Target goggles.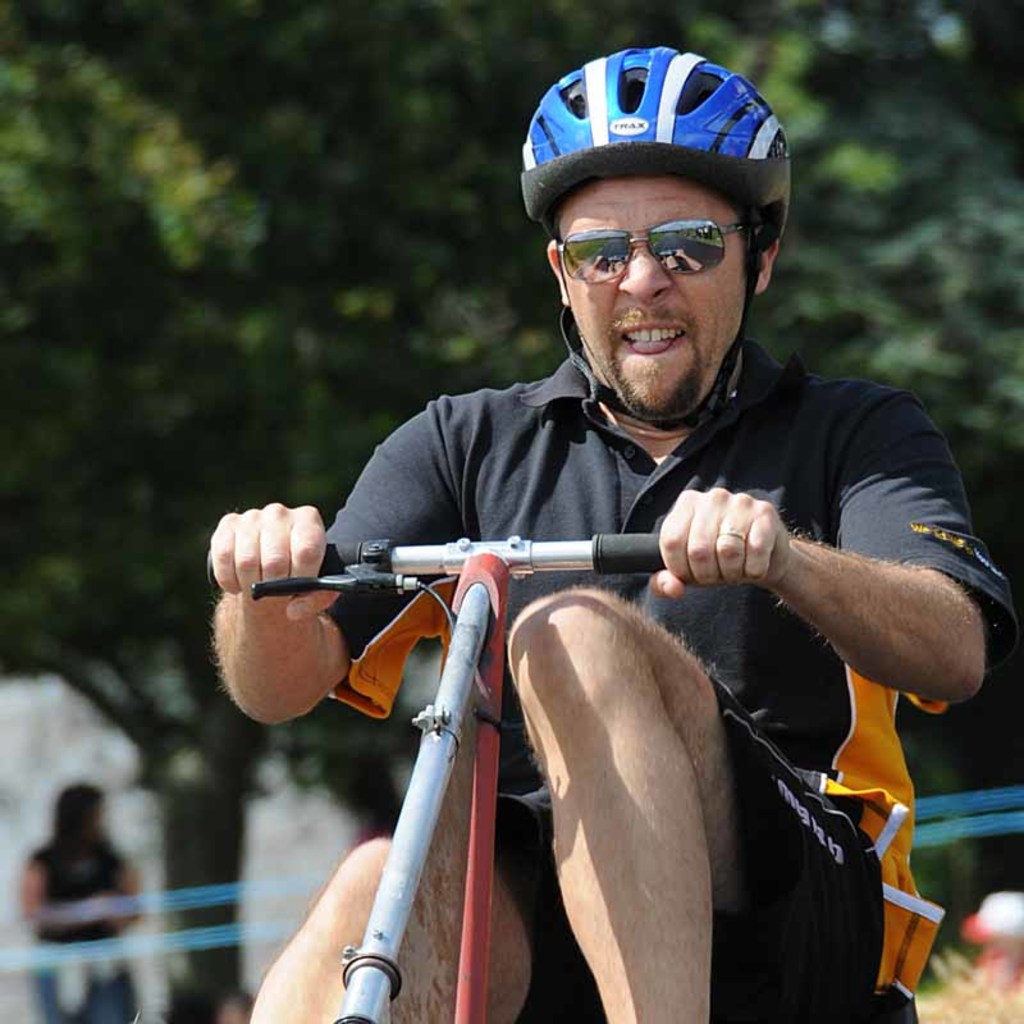
Target region: bbox(561, 197, 768, 271).
